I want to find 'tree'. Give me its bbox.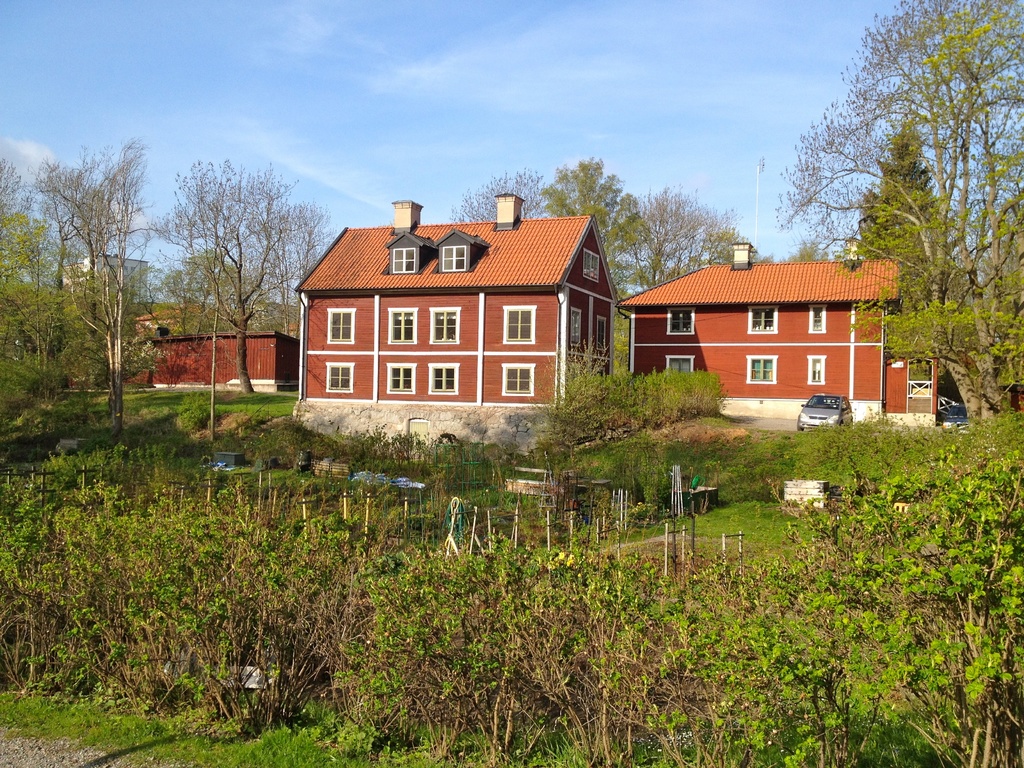
crop(864, 122, 951, 270).
